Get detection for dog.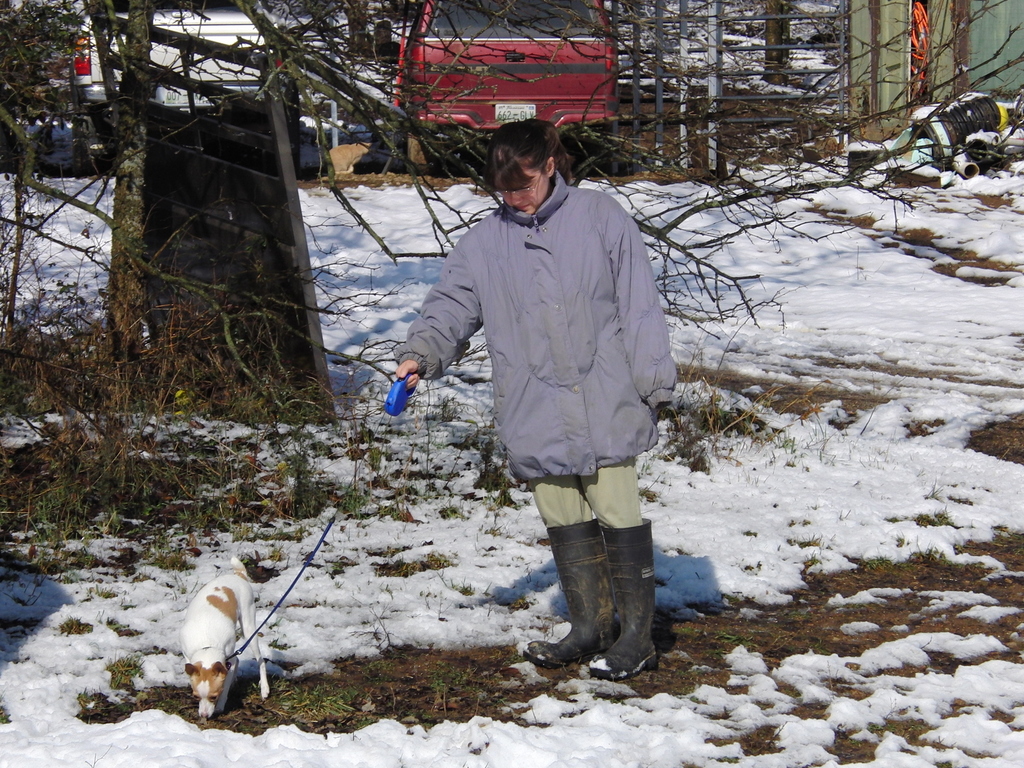
Detection: 179/557/271/718.
